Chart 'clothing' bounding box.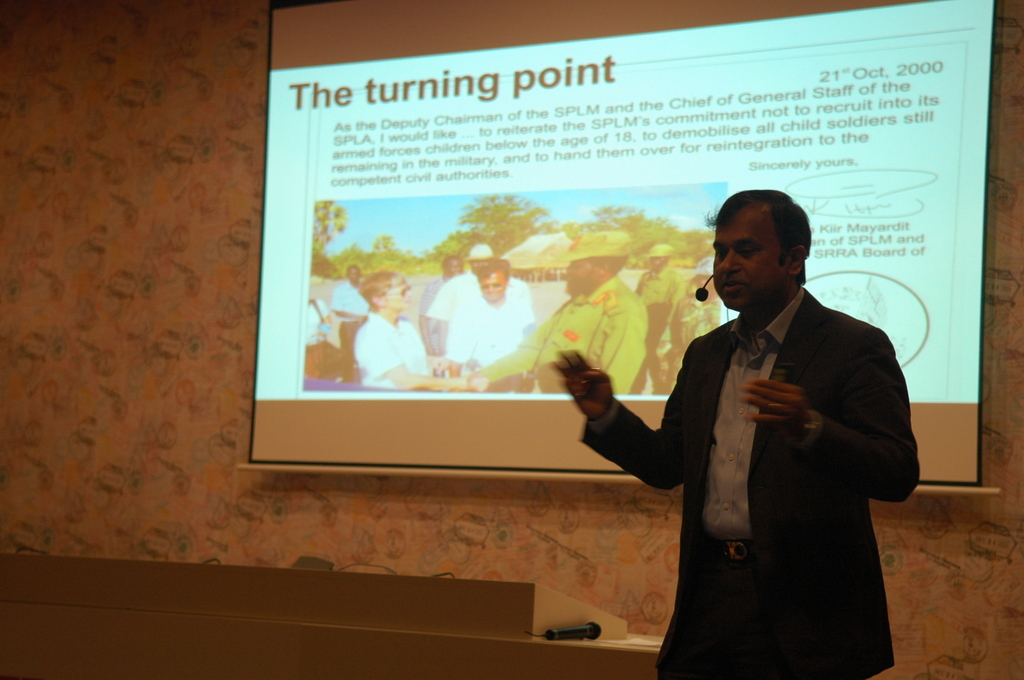
Charted: 647 271 716 396.
